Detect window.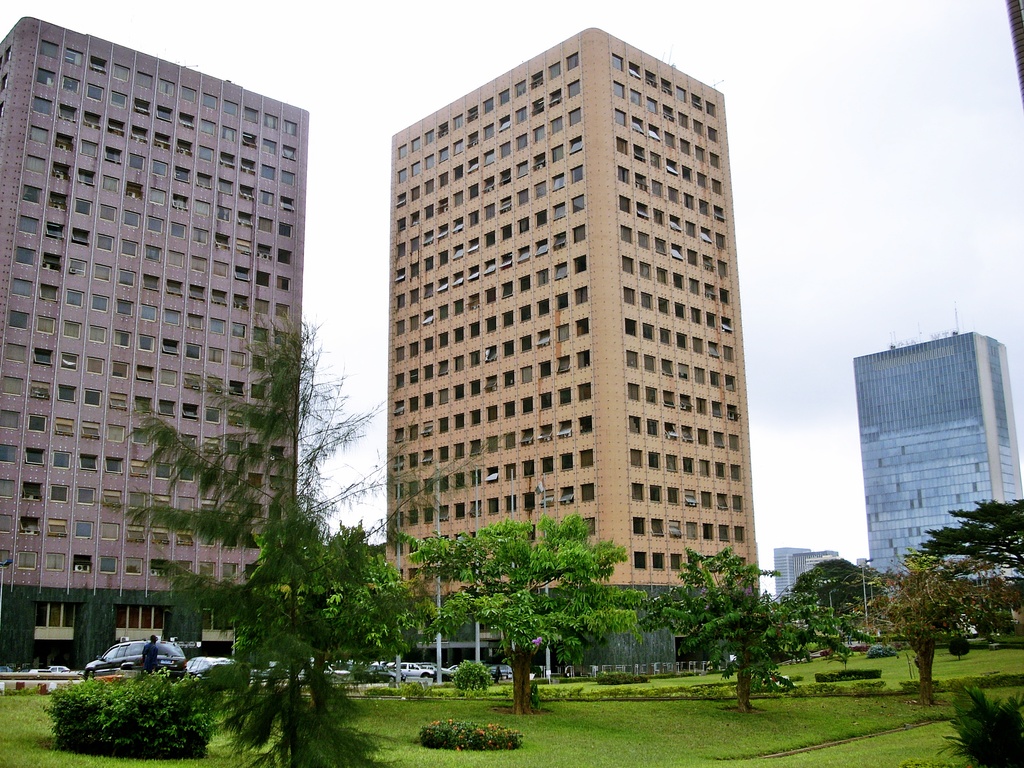
Detected at BBox(196, 200, 207, 215).
